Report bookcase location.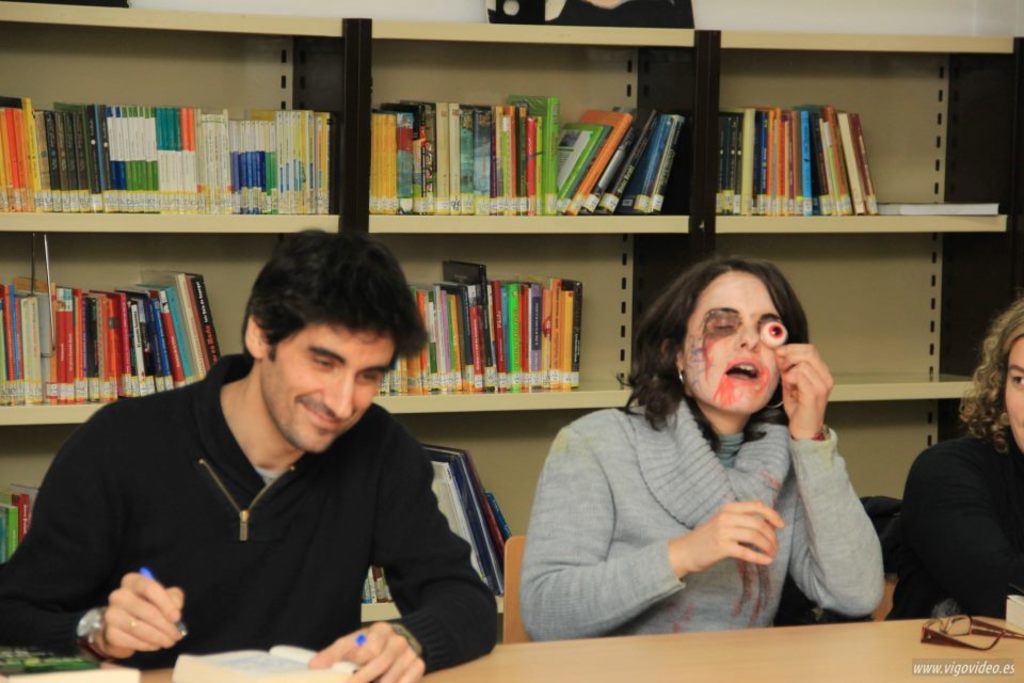
Report: (0, 0, 1023, 679).
